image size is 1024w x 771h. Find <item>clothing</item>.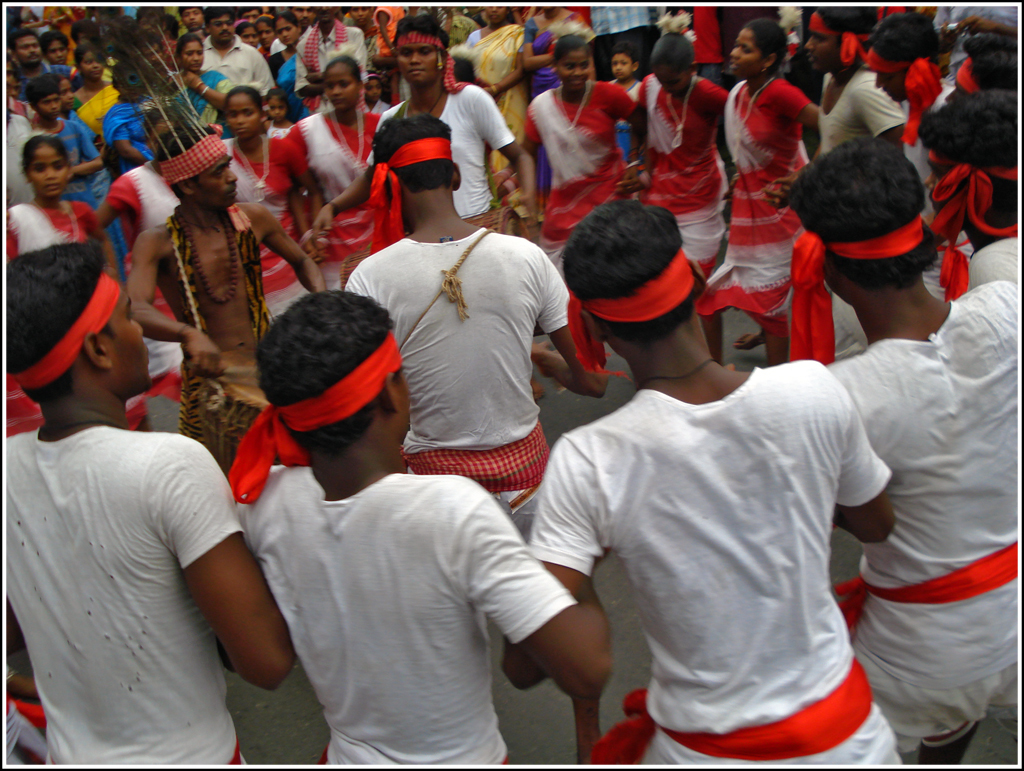
l=626, t=69, r=727, b=275.
